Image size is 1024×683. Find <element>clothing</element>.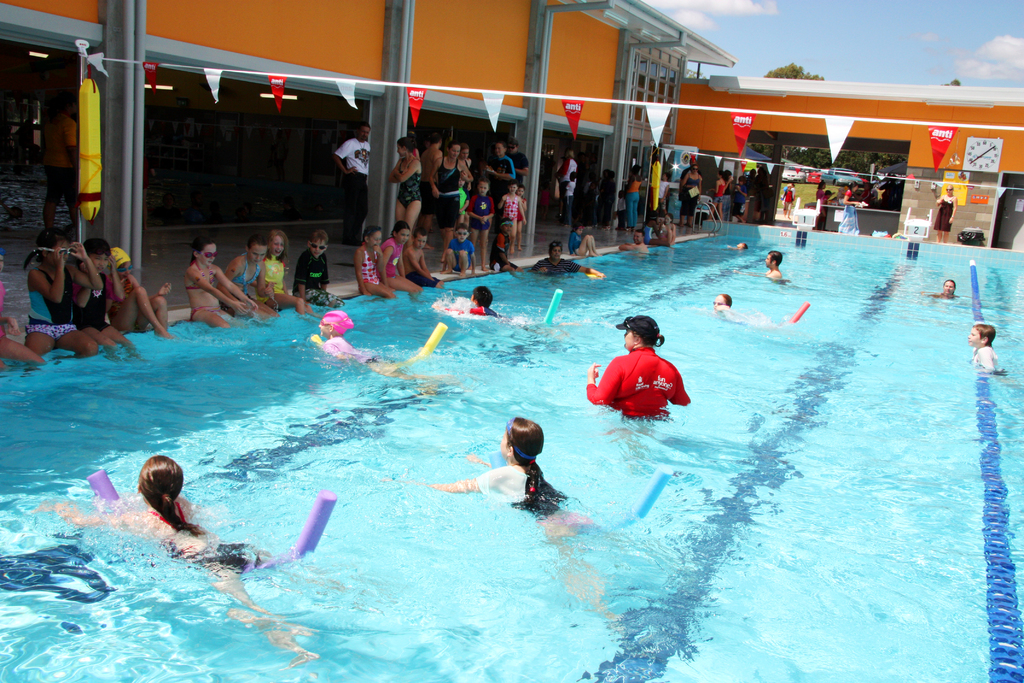
<box>829,185,853,201</box>.
